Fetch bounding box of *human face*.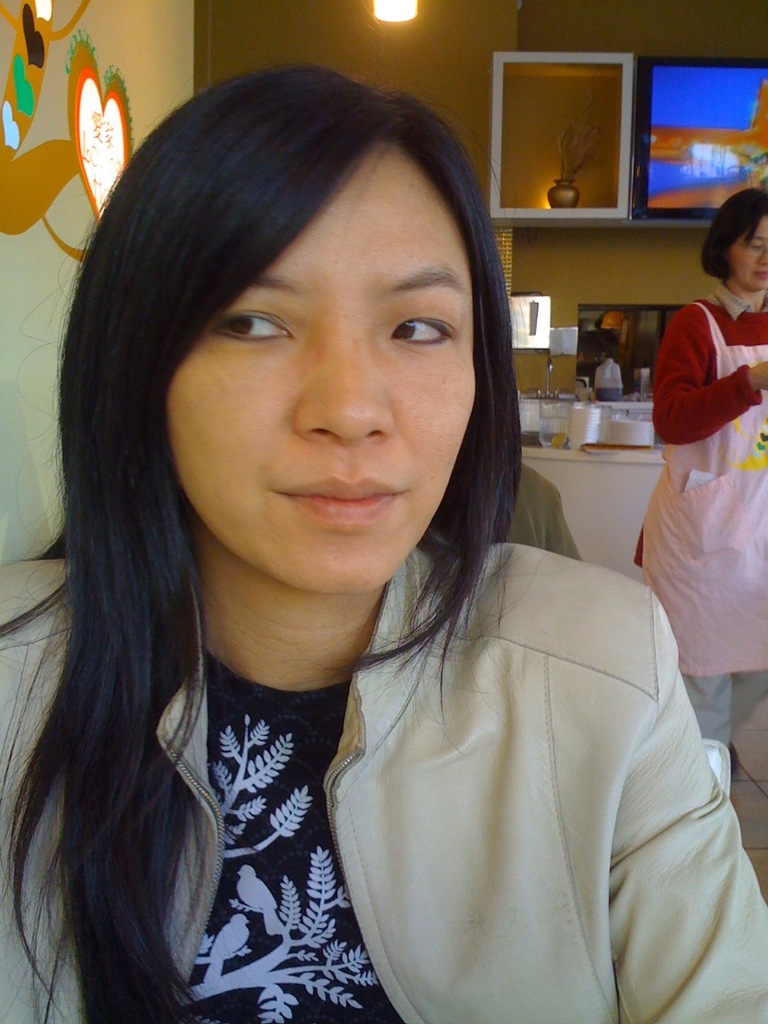
Bbox: locate(165, 143, 475, 592).
